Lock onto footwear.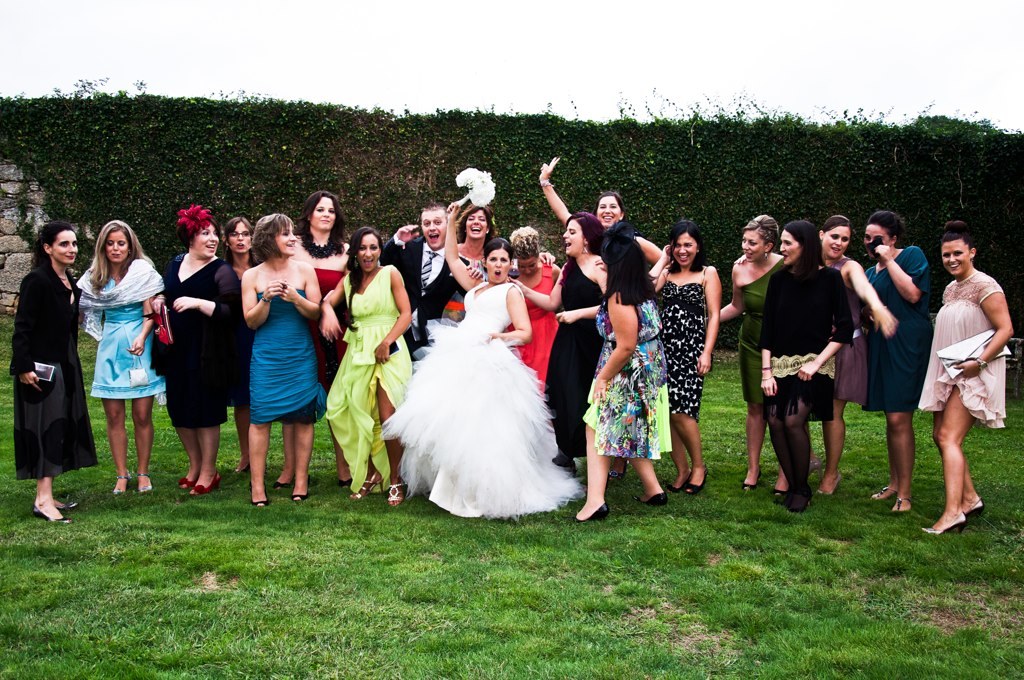
Locked: region(247, 479, 271, 507).
